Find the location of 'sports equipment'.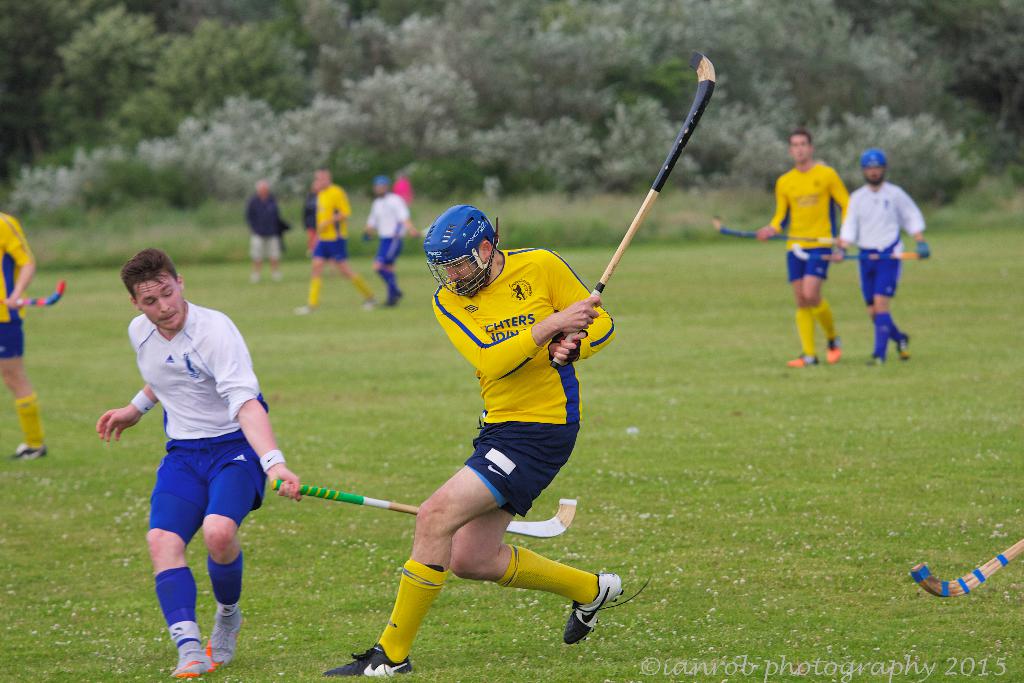
Location: Rect(326, 643, 412, 677).
